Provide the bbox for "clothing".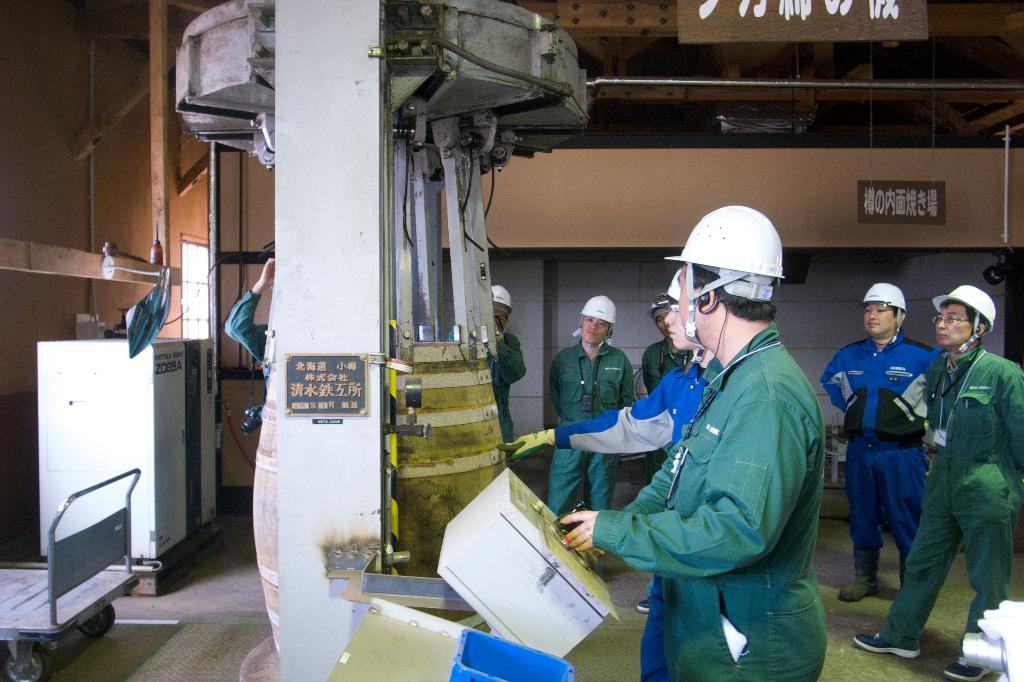
547, 342, 635, 523.
